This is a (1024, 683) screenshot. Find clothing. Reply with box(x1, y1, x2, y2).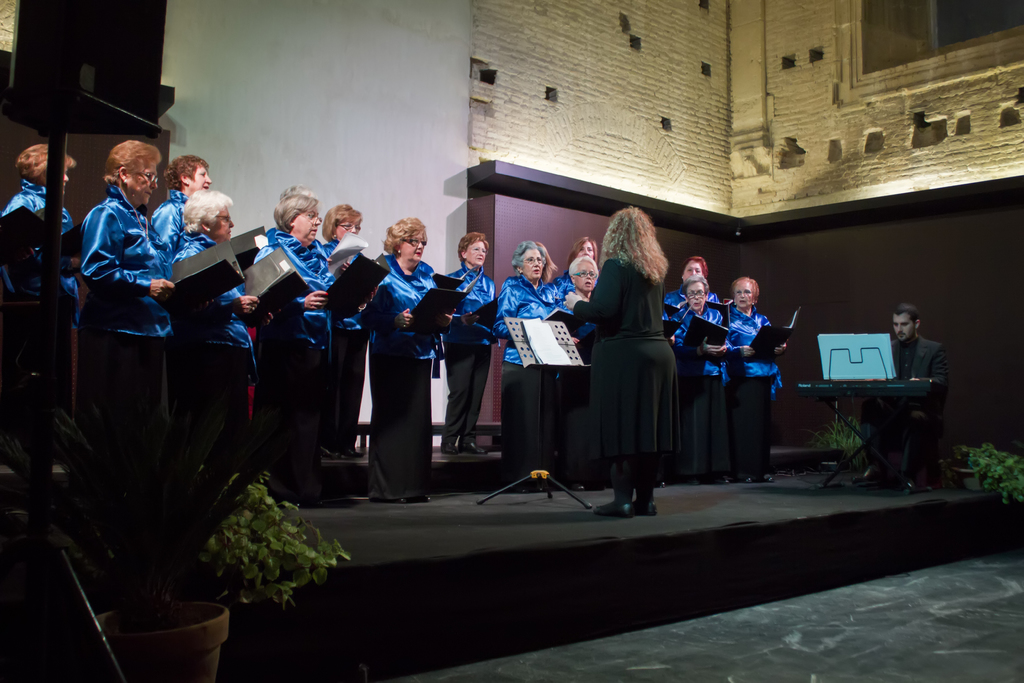
box(77, 195, 180, 495).
